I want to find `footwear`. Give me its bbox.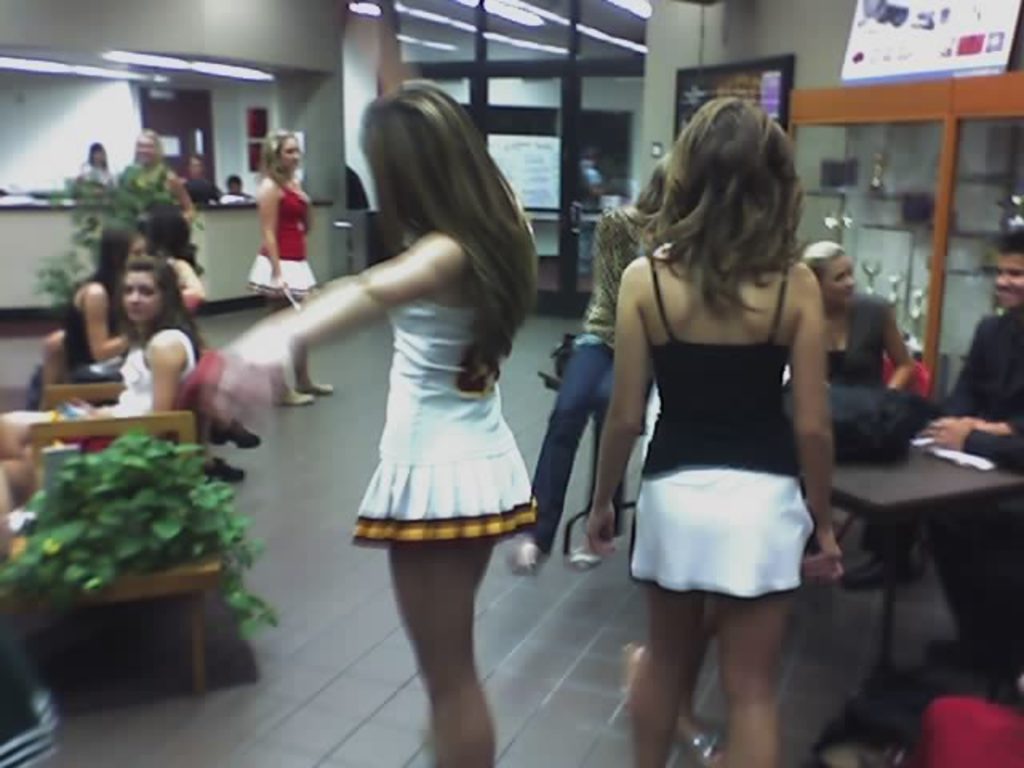
crop(275, 390, 314, 406).
